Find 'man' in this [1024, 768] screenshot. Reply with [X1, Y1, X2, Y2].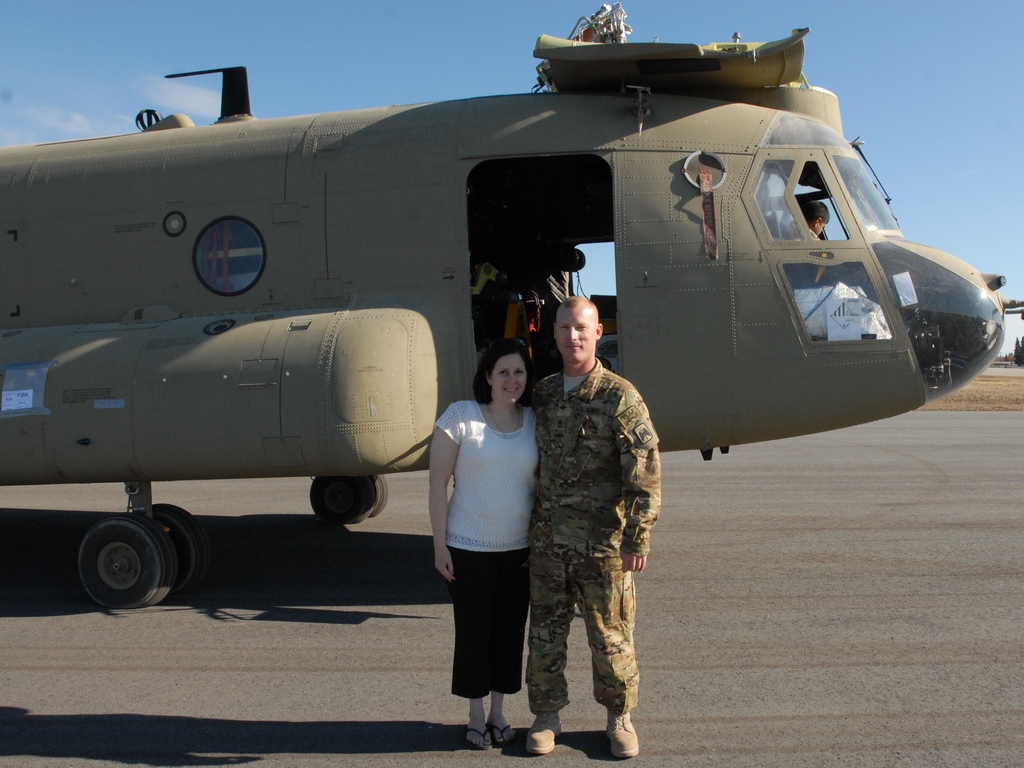
[524, 296, 662, 756].
